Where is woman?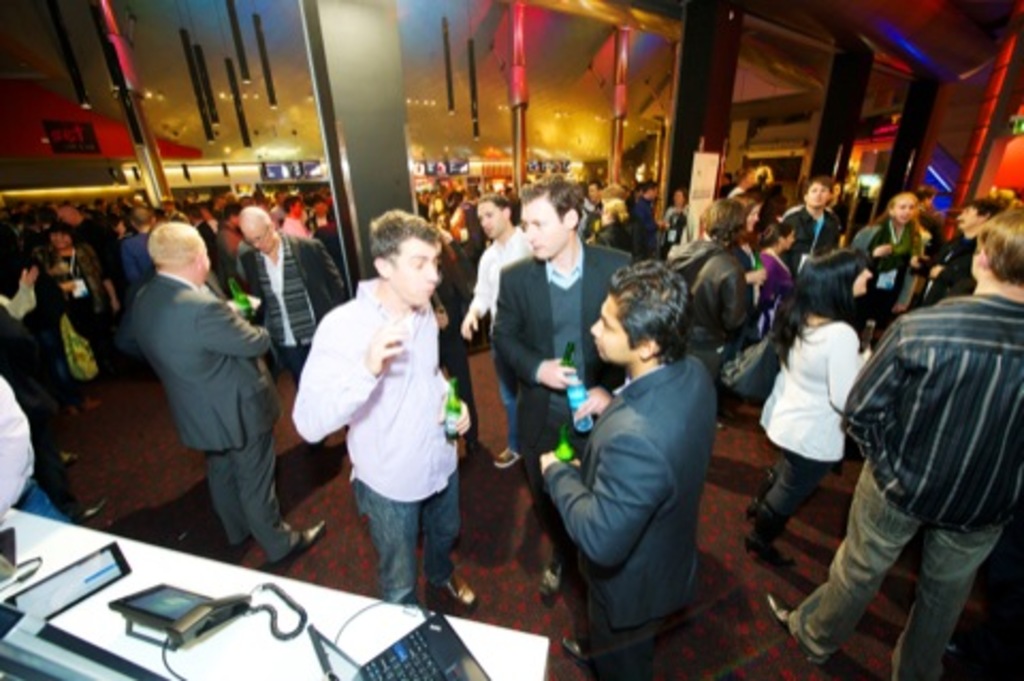
x1=38 y1=224 x2=117 y2=386.
